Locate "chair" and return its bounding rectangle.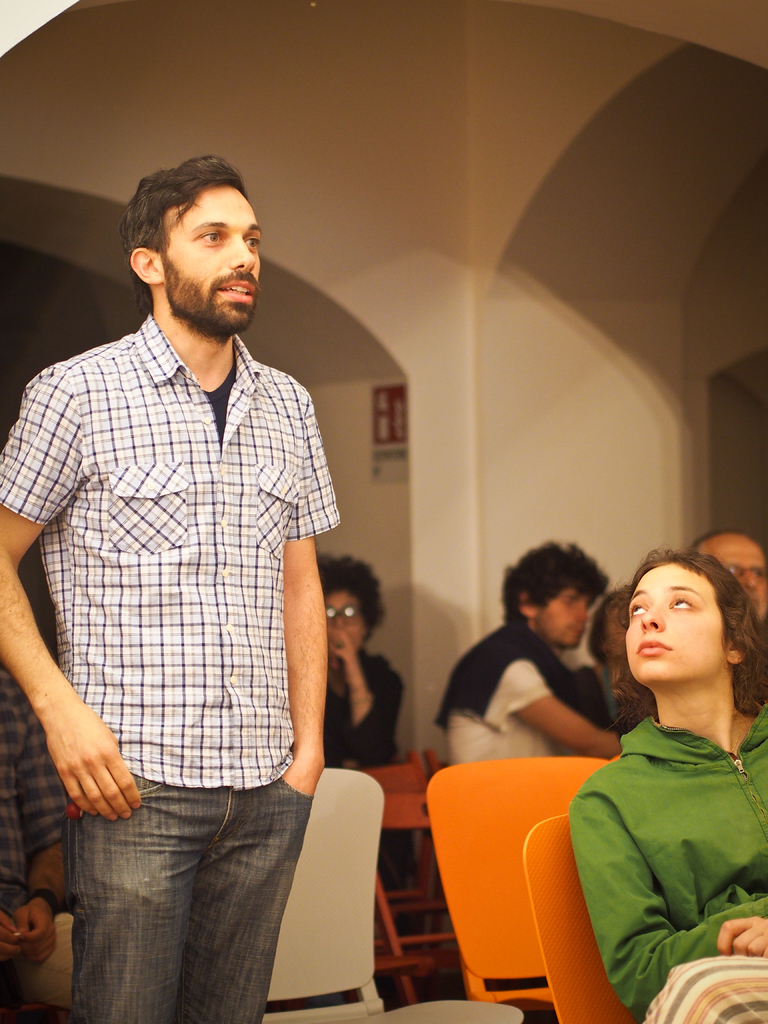
bbox=[520, 817, 630, 1023].
